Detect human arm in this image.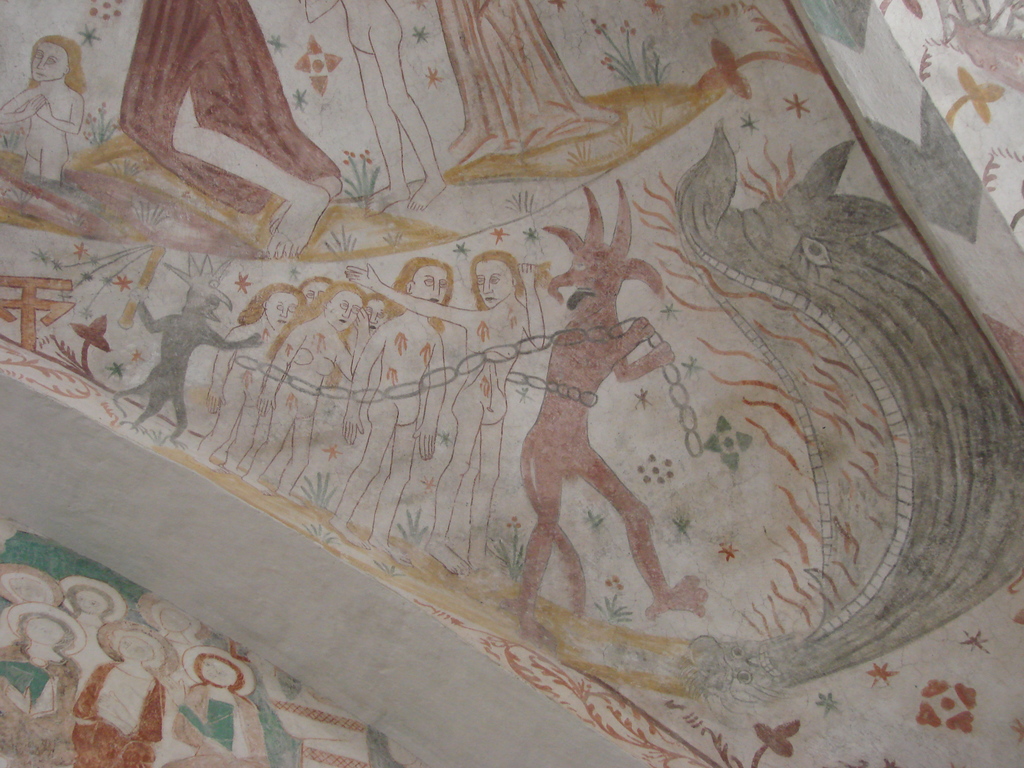
Detection: box(259, 328, 308, 415).
